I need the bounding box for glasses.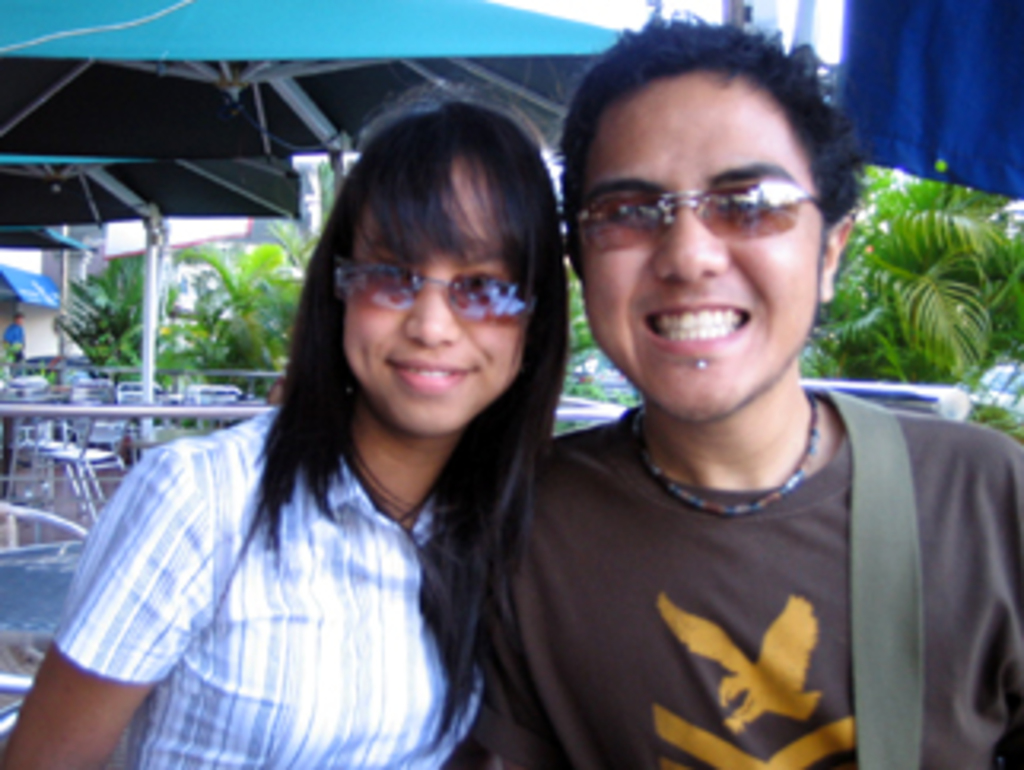
Here it is: pyautogui.locateOnScreen(569, 175, 833, 255).
